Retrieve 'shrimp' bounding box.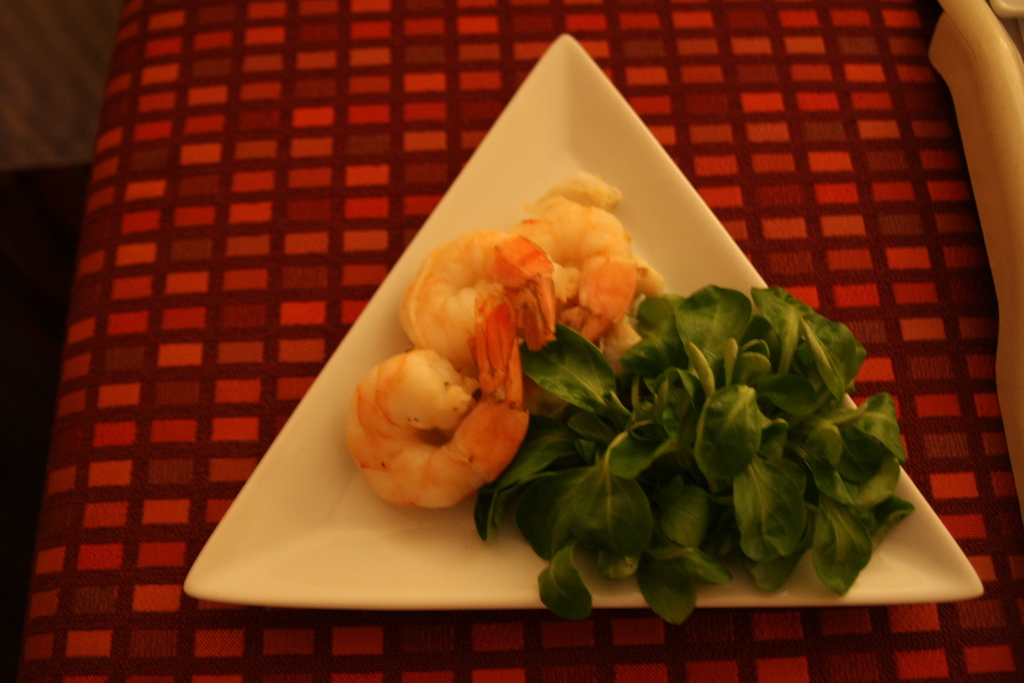
Bounding box: [x1=516, y1=190, x2=637, y2=342].
